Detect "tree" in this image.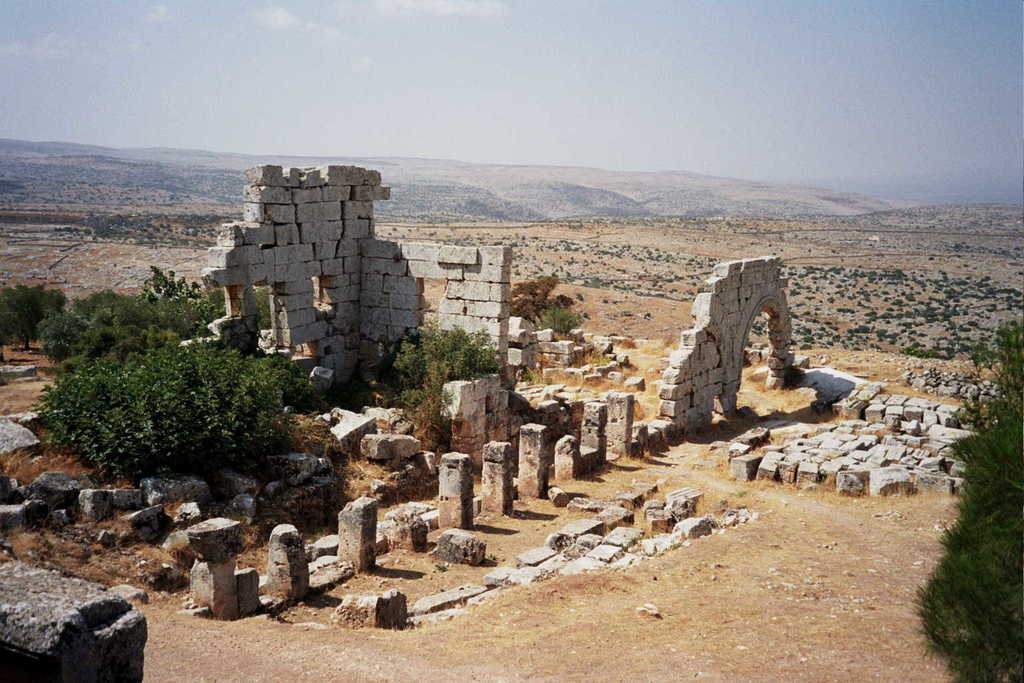
Detection: x1=505, y1=271, x2=572, y2=334.
